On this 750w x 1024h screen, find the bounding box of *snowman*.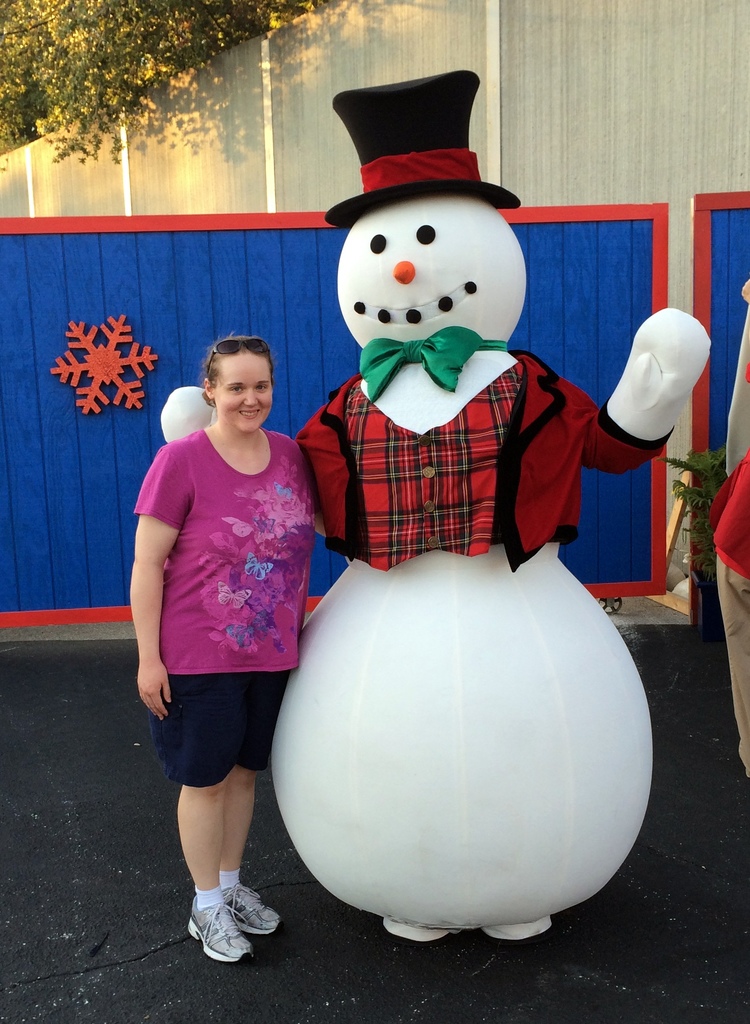
Bounding box: locate(162, 67, 715, 946).
